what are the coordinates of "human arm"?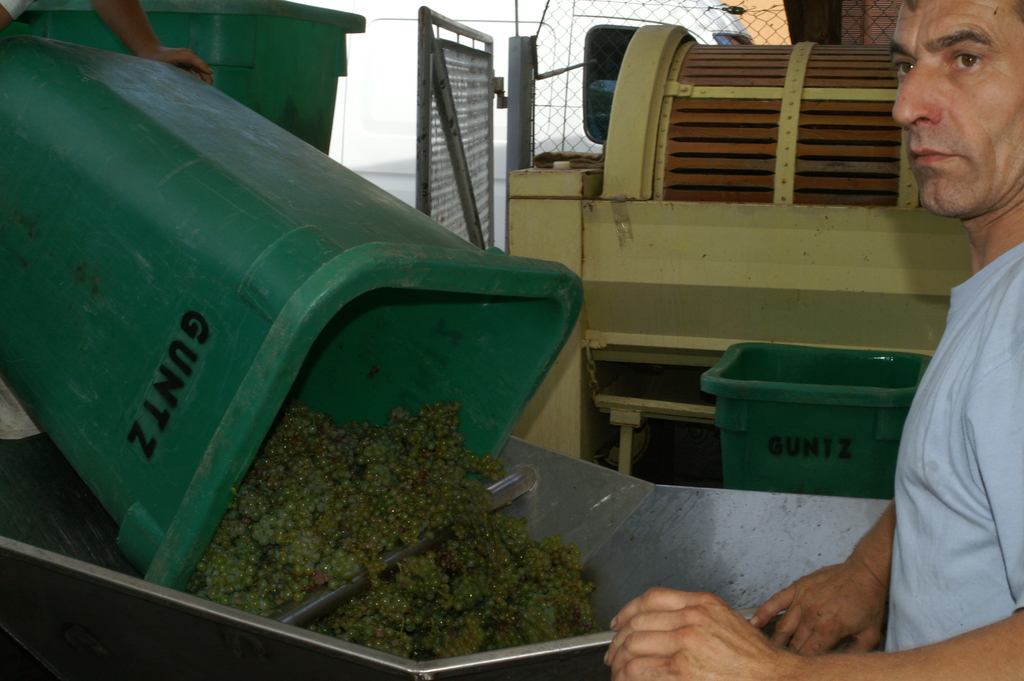
751 505 904 657.
